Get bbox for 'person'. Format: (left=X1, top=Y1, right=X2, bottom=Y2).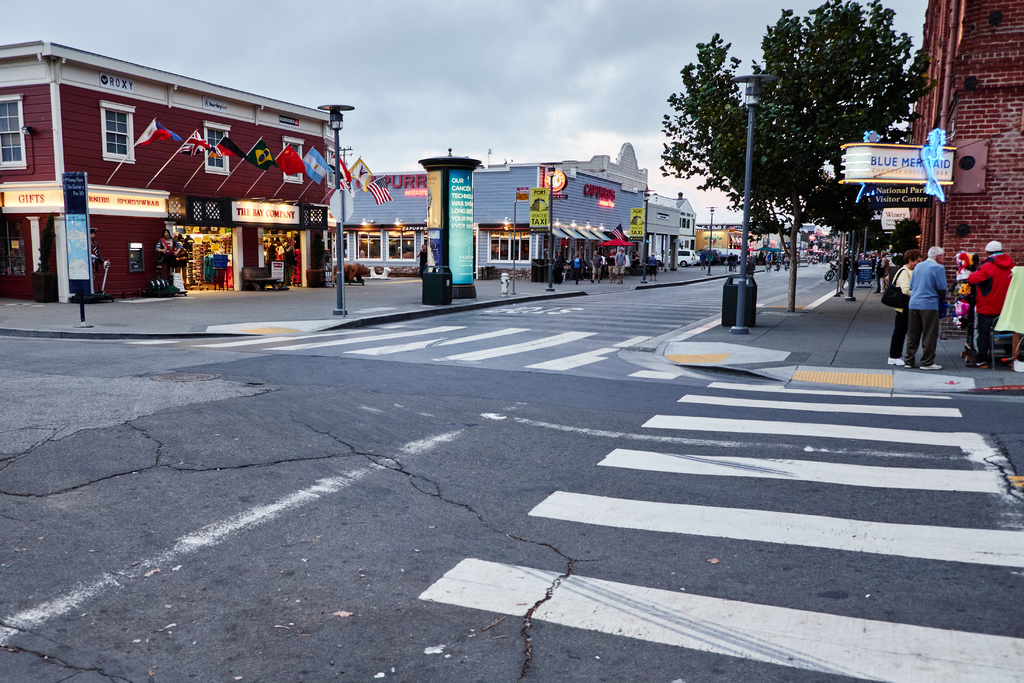
(left=156, top=227, right=174, bottom=280).
